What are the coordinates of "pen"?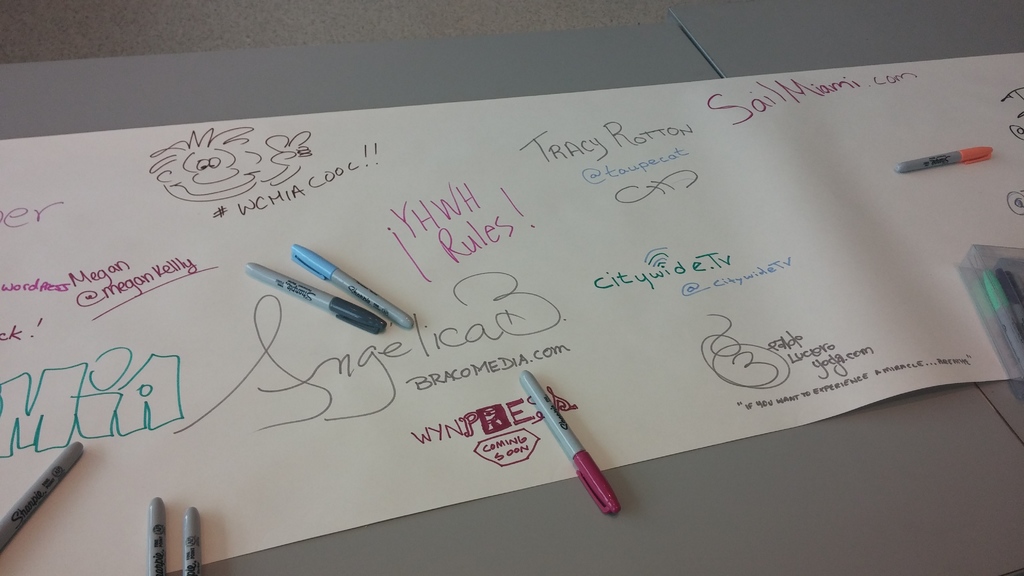
985 269 1023 383.
